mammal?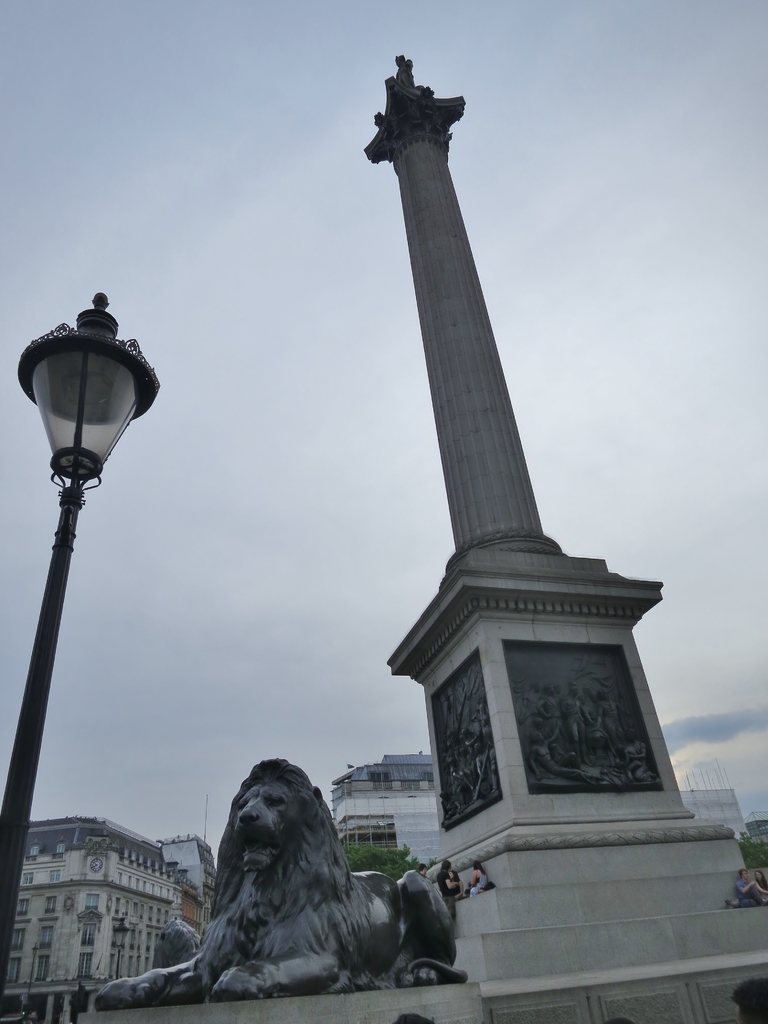
crop(562, 680, 595, 766)
